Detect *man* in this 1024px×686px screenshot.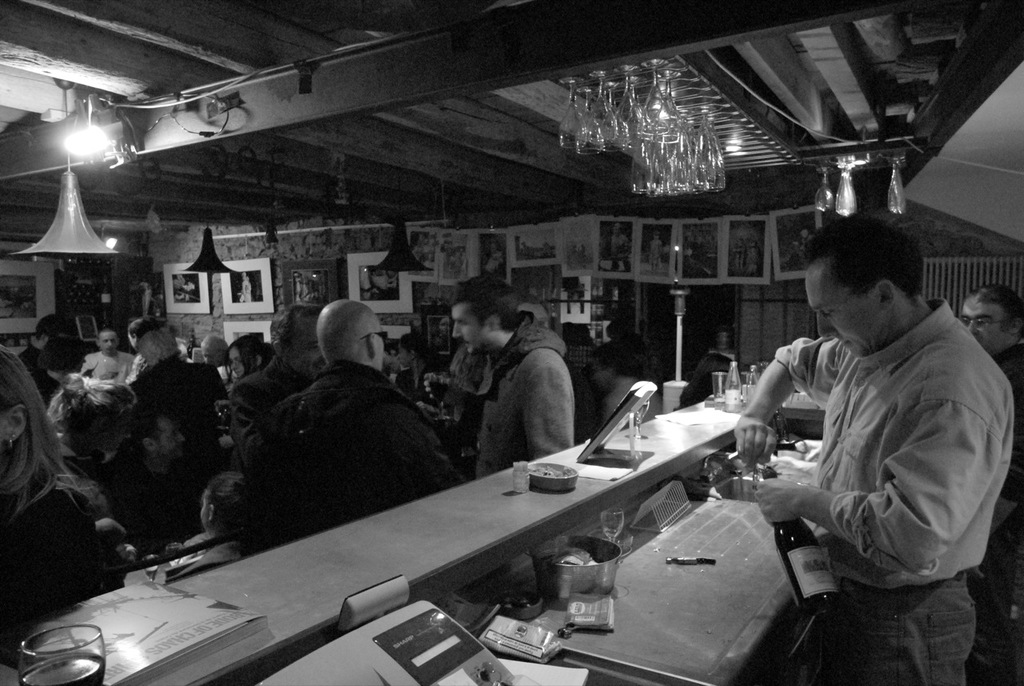
Detection: crop(105, 414, 206, 564).
